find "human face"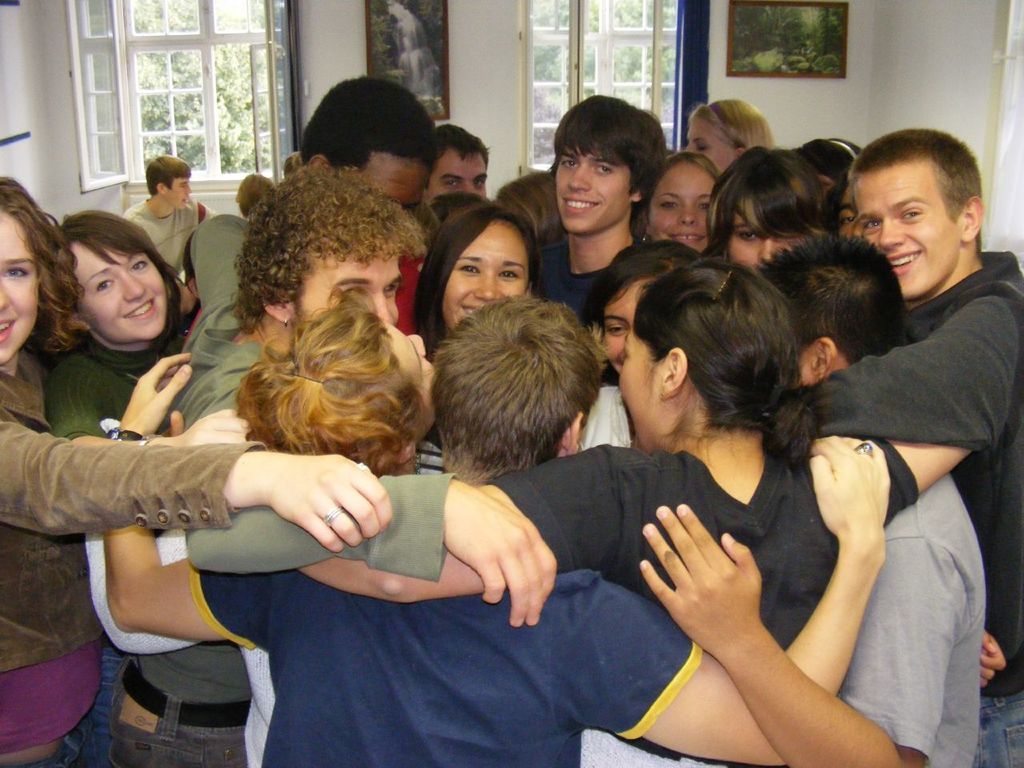
[left=446, top=220, right=532, bottom=336]
